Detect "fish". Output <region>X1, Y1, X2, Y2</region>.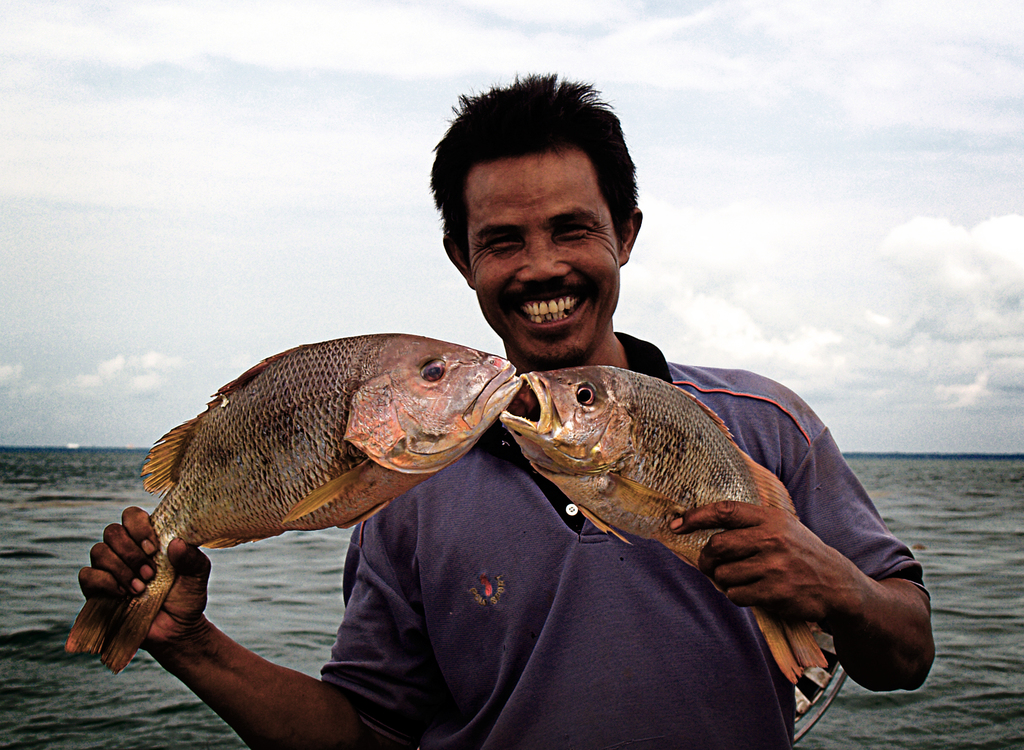
<region>100, 332, 527, 608</region>.
